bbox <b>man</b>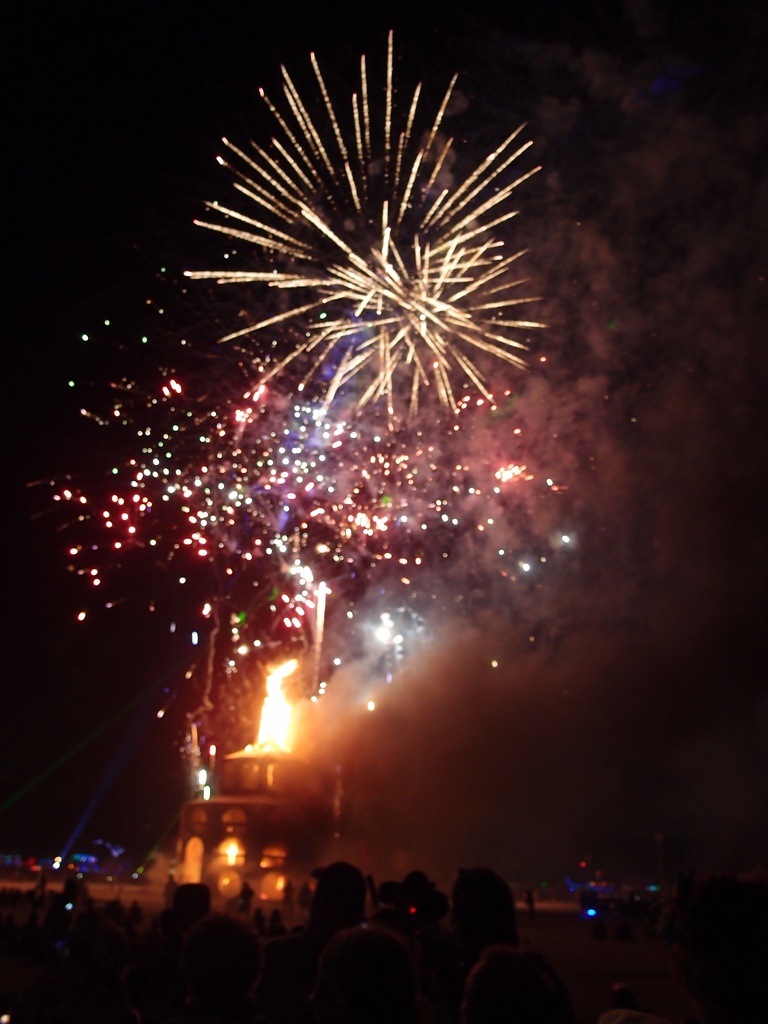
crop(459, 948, 576, 1023)
